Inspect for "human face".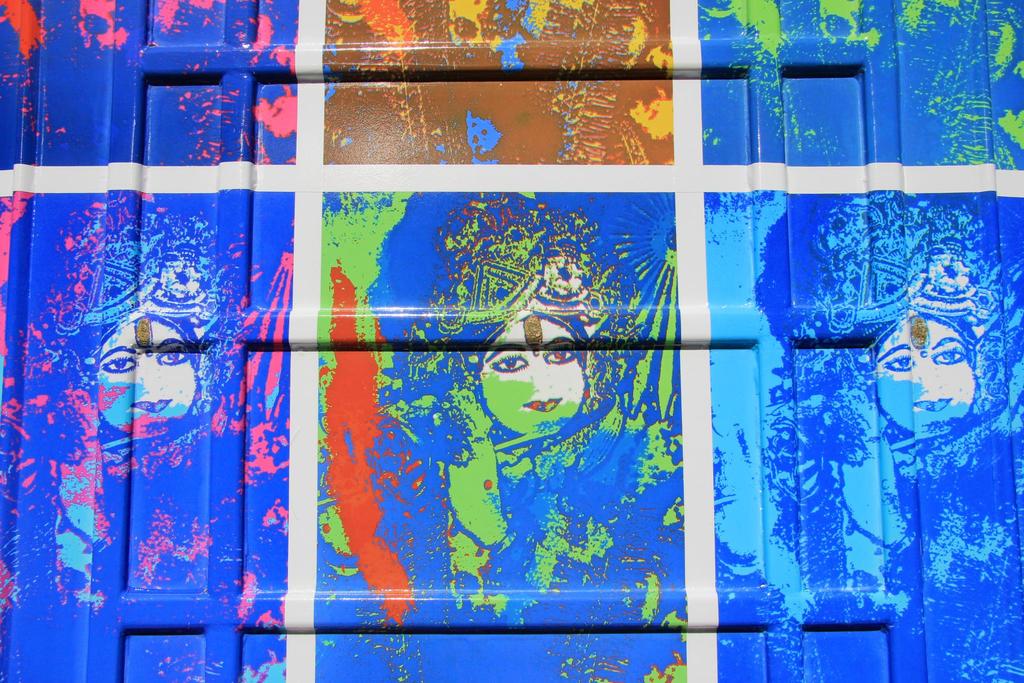
Inspection: x1=486, y1=320, x2=588, y2=437.
